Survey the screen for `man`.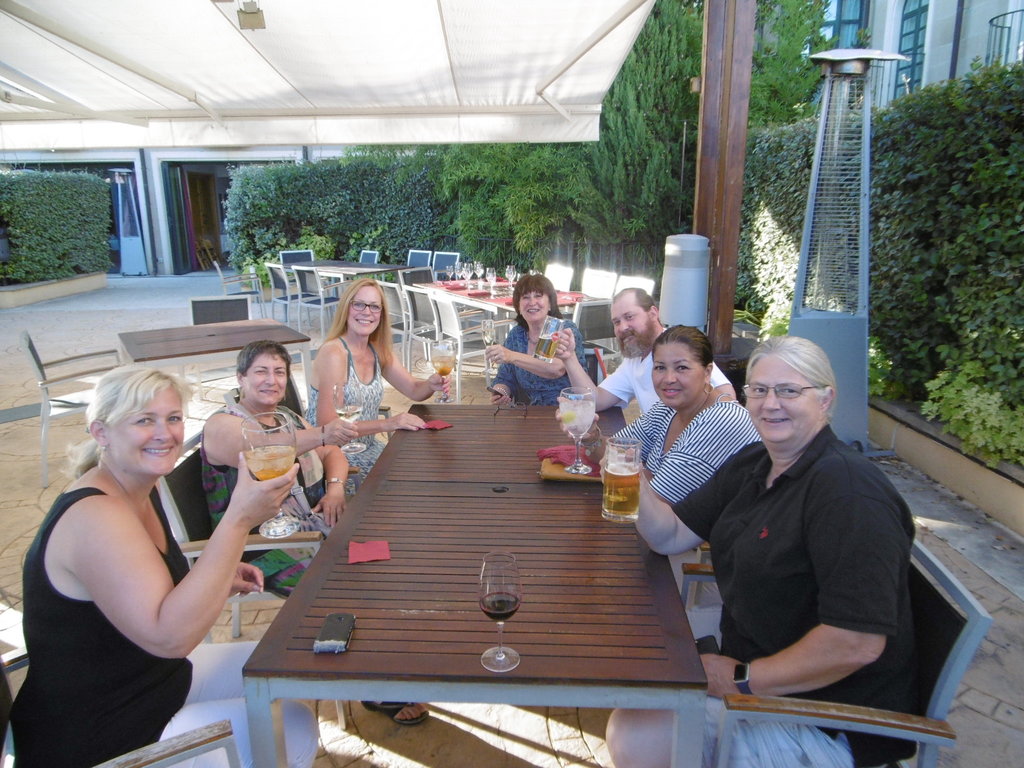
Survey found: <box>545,260,735,435</box>.
